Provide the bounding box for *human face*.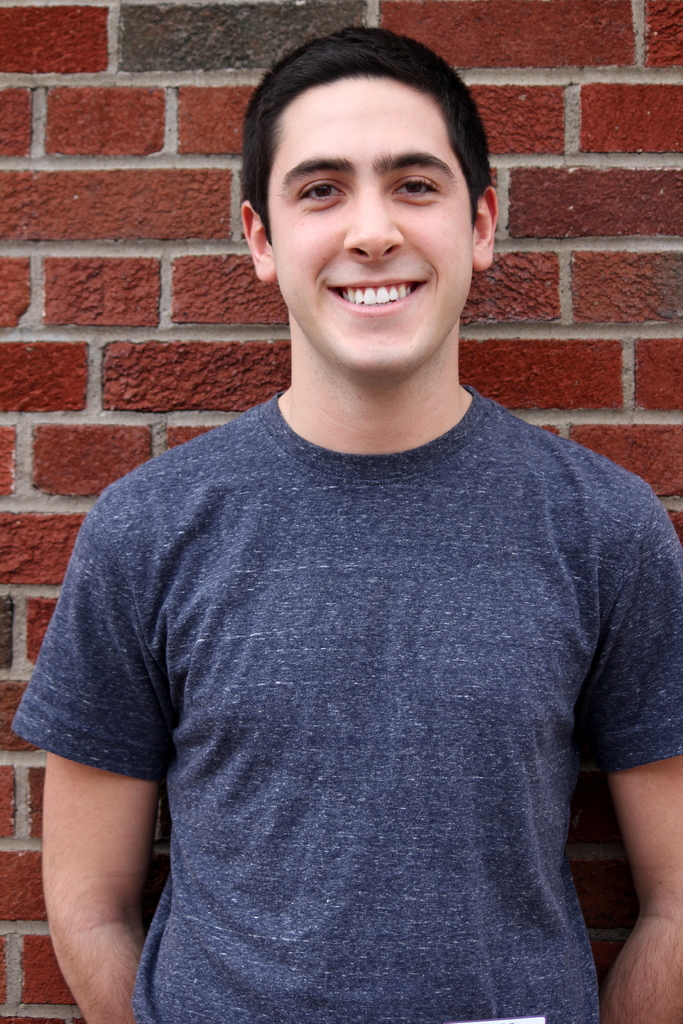
pyautogui.locateOnScreen(272, 68, 482, 385).
